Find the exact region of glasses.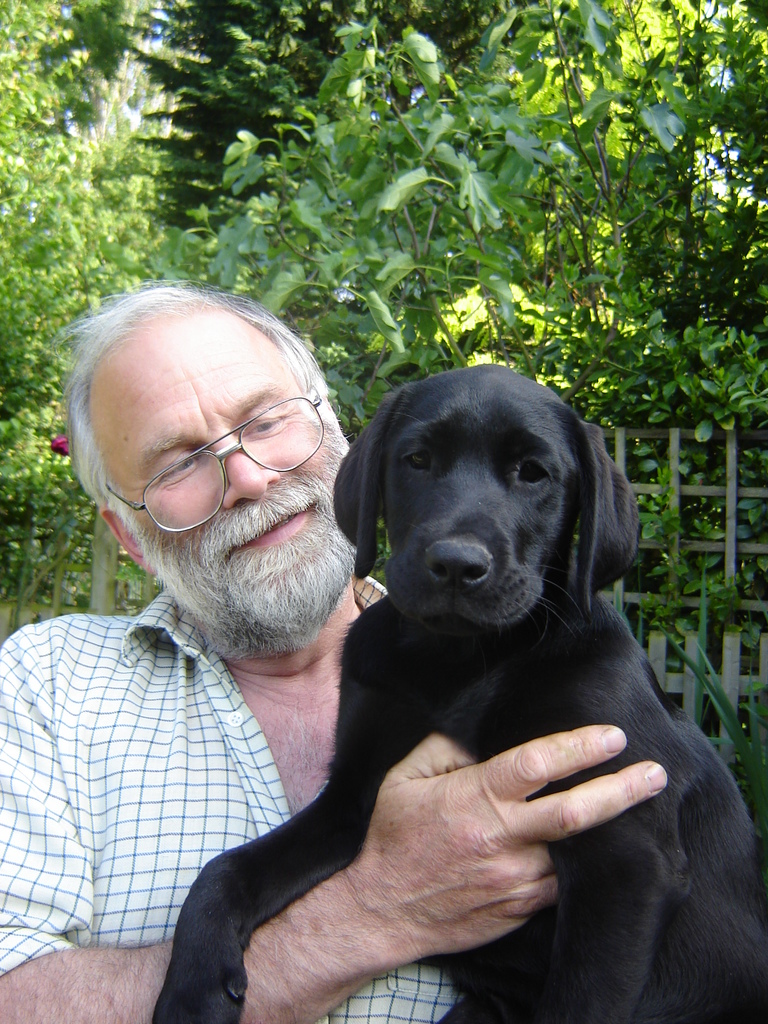
Exact region: 91,399,322,510.
